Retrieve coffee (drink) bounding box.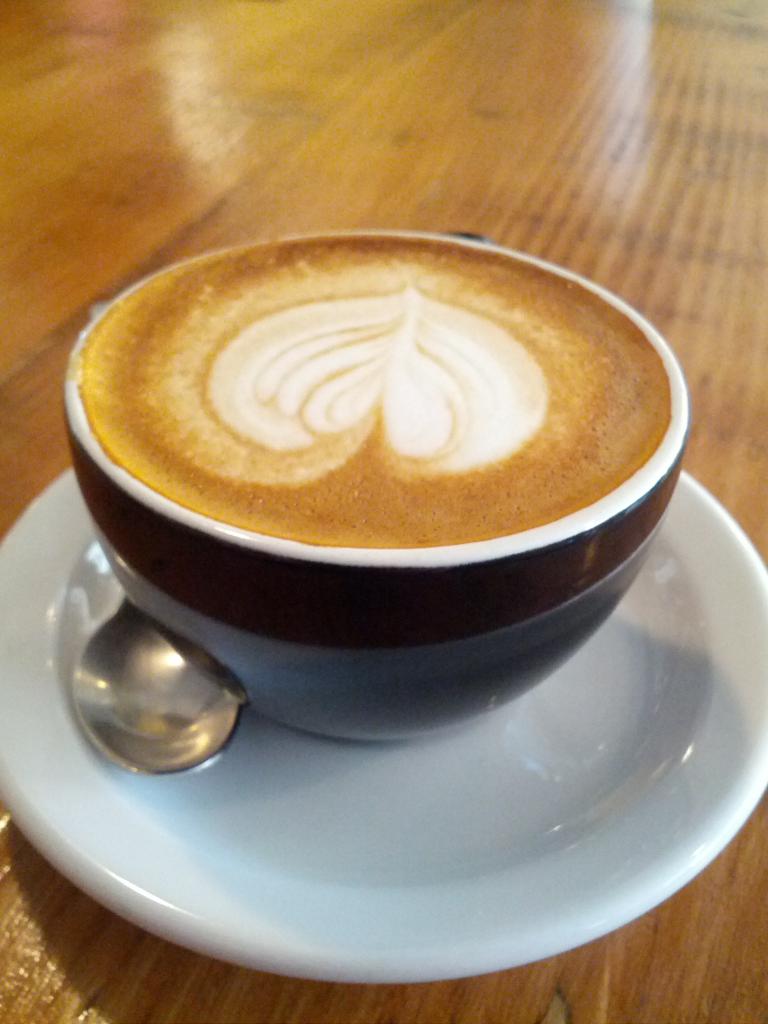
Bounding box: locate(86, 236, 678, 553).
